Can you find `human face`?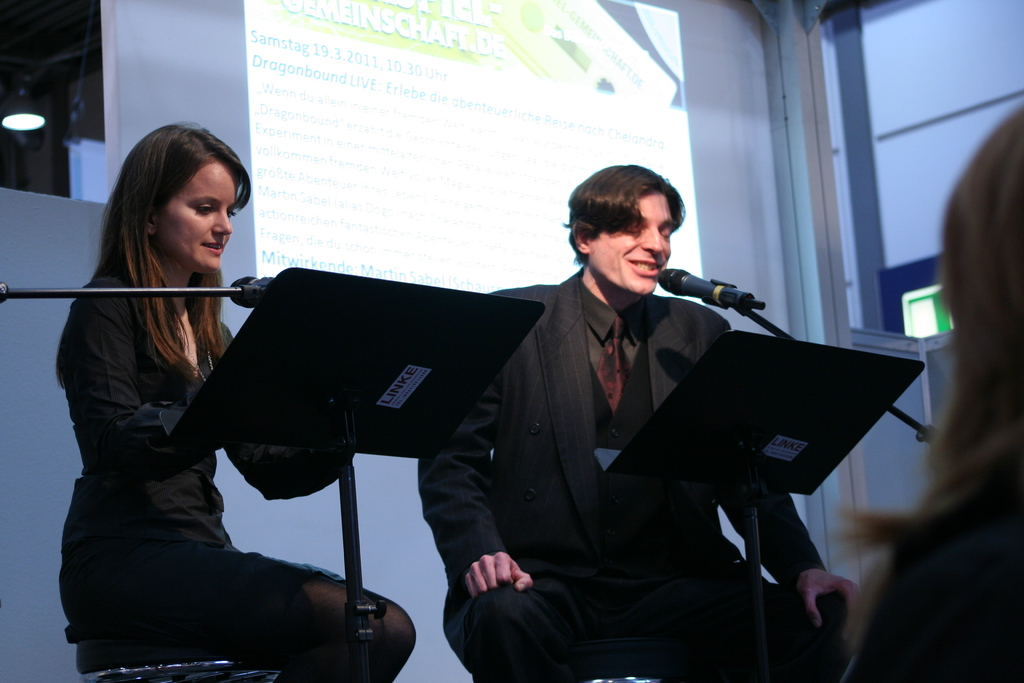
Yes, bounding box: (588, 185, 676, 292).
